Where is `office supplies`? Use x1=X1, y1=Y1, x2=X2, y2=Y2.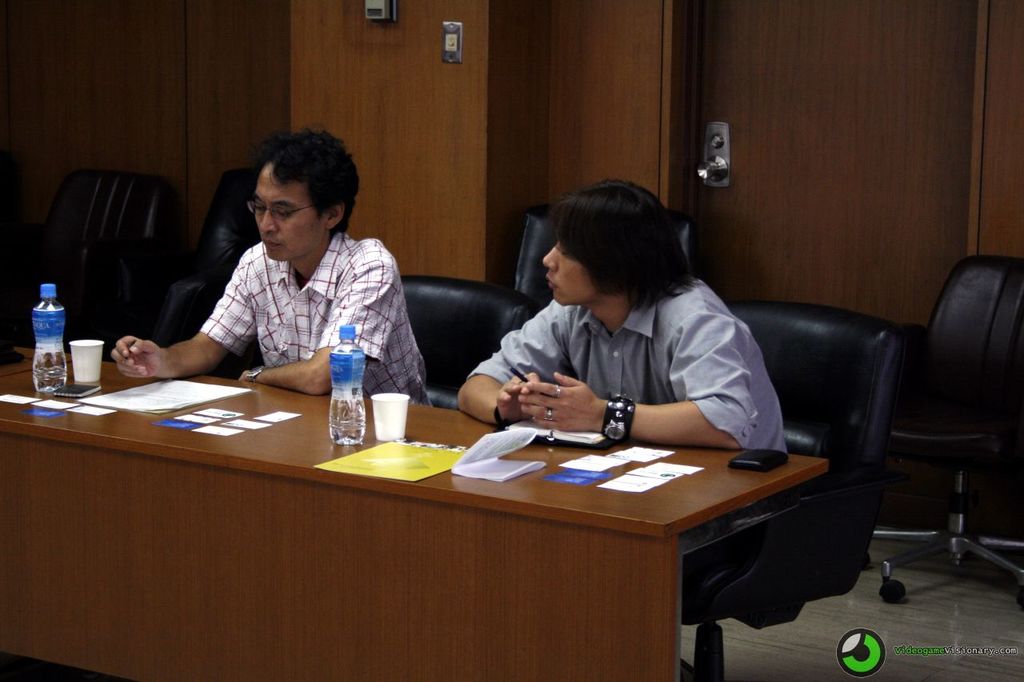
x1=595, y1=461, x2=693, y2=493.
